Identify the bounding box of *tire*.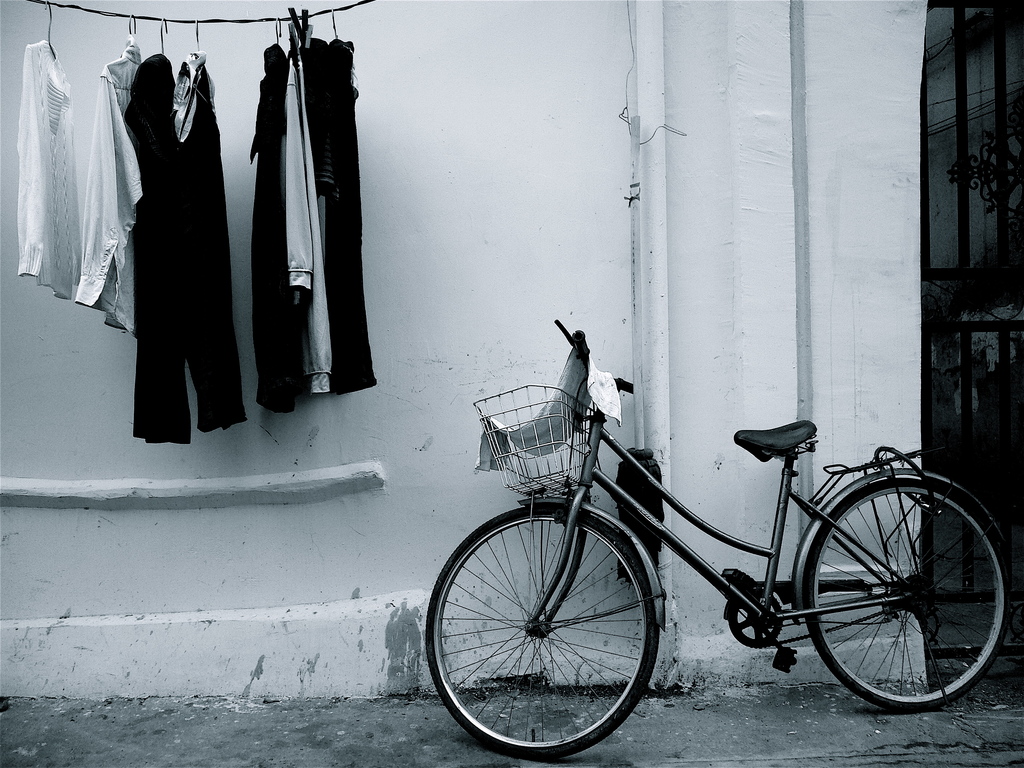
BBox(806, 476, 1012, 704).
